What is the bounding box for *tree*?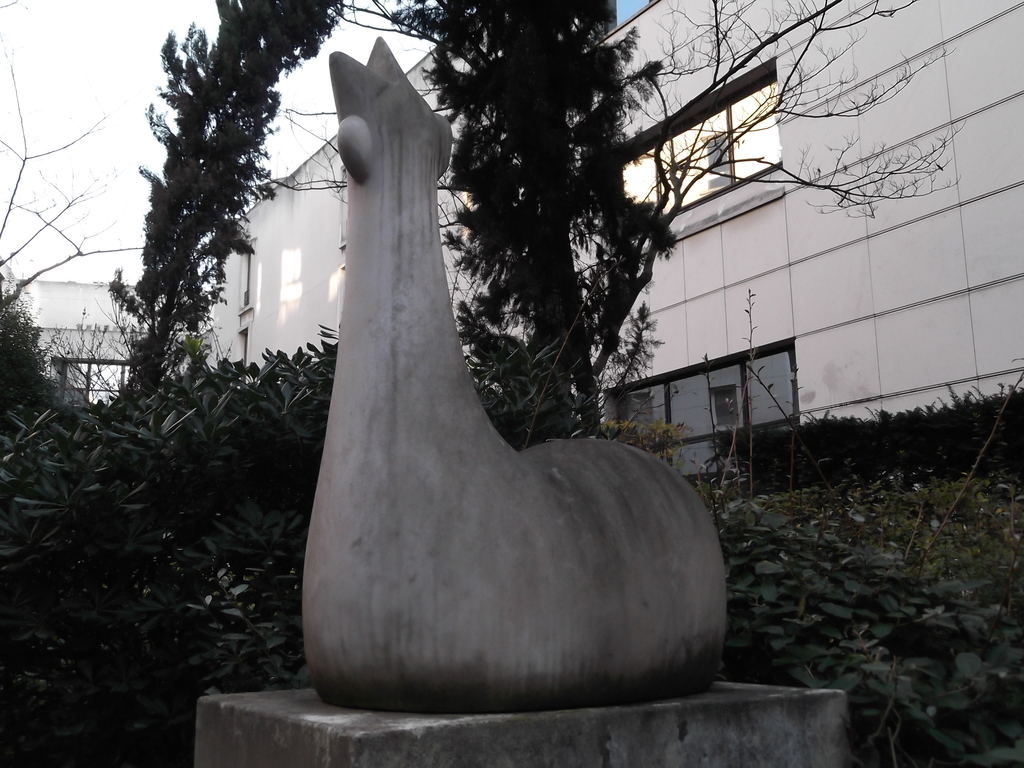
(left=0, top=0, right=353, bottom=420).
